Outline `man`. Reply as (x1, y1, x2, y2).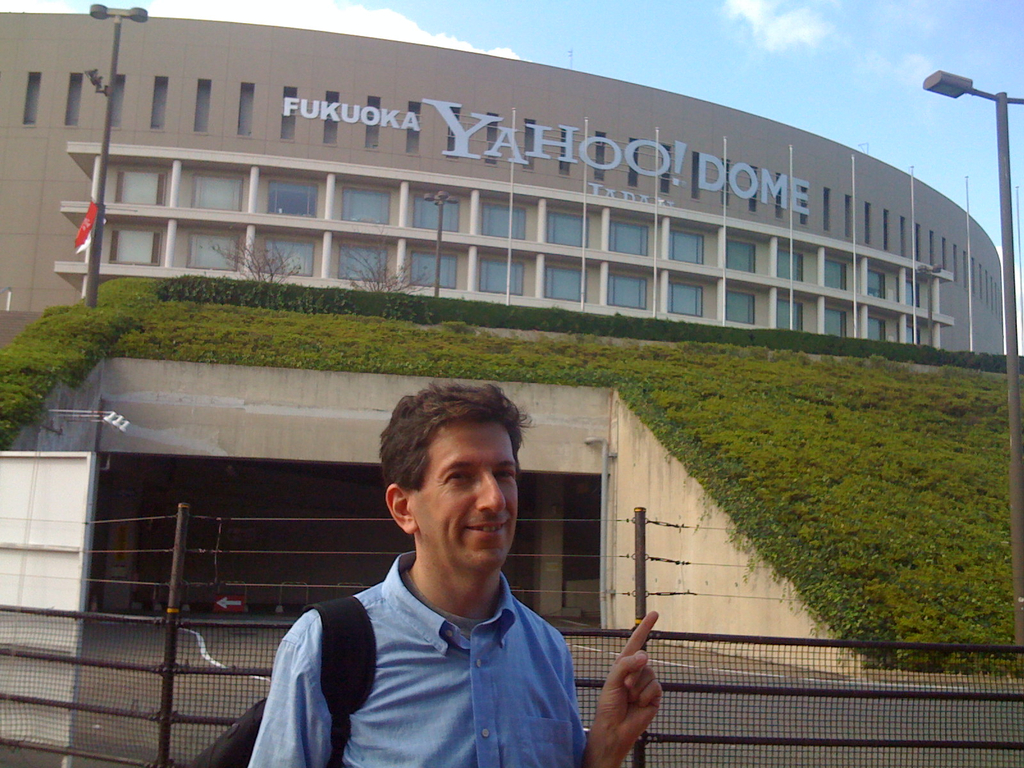
(252, 391, 609, 760).
